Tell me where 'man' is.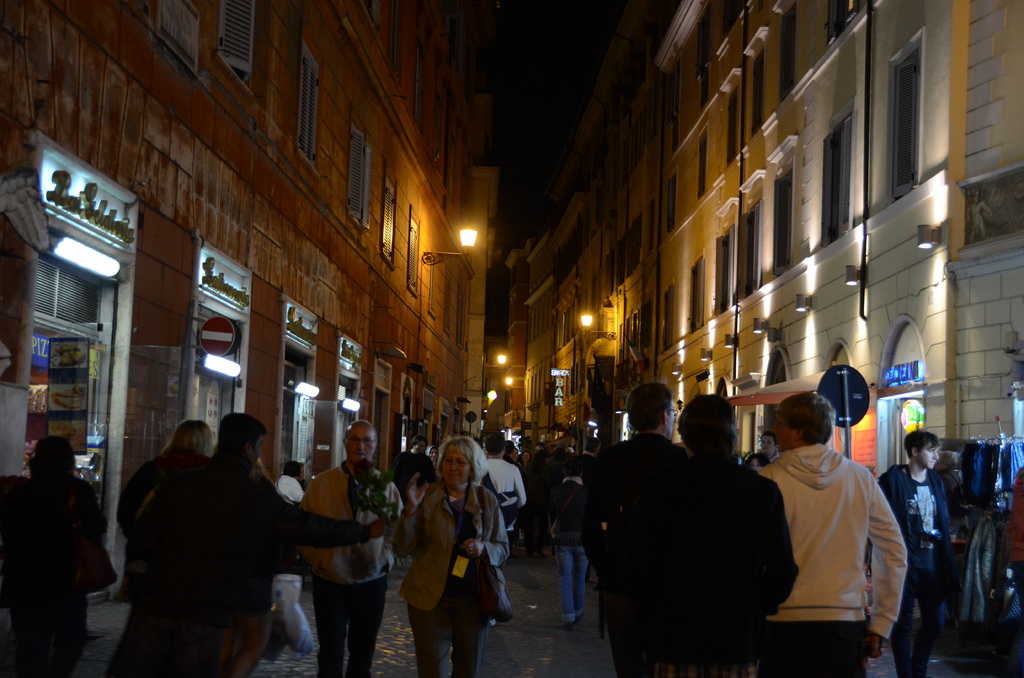
'man' is at left=546, top=426, right=617, bottom=628.
